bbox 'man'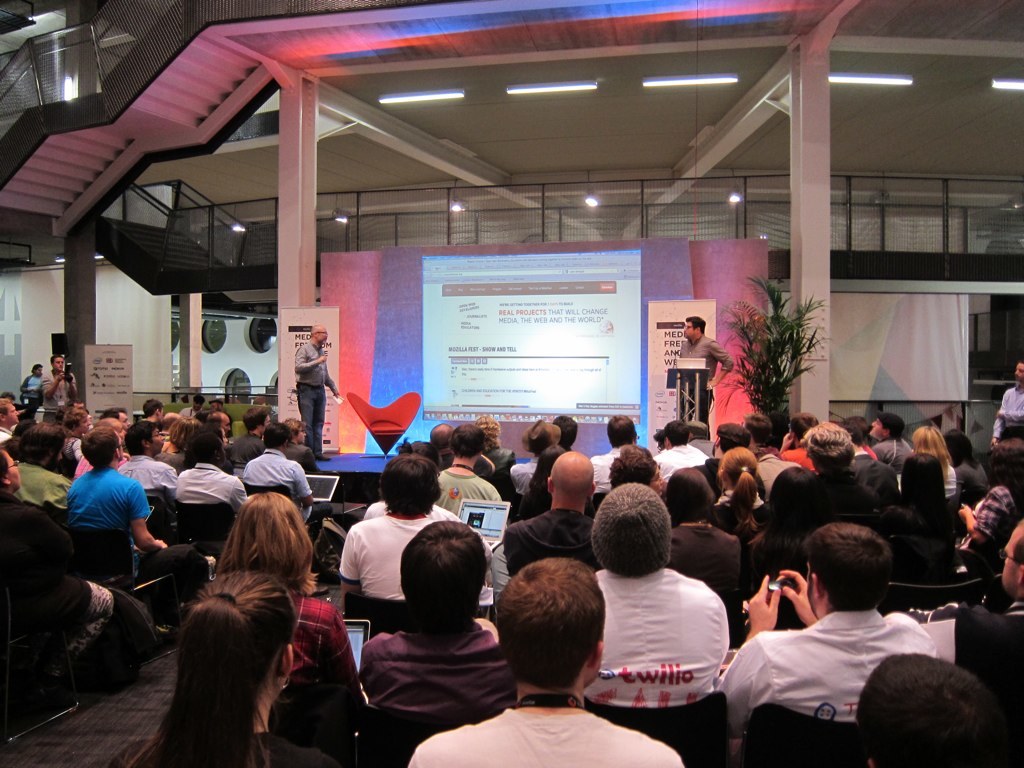
[x1=738, y1=416, x2=778, y2=453]
